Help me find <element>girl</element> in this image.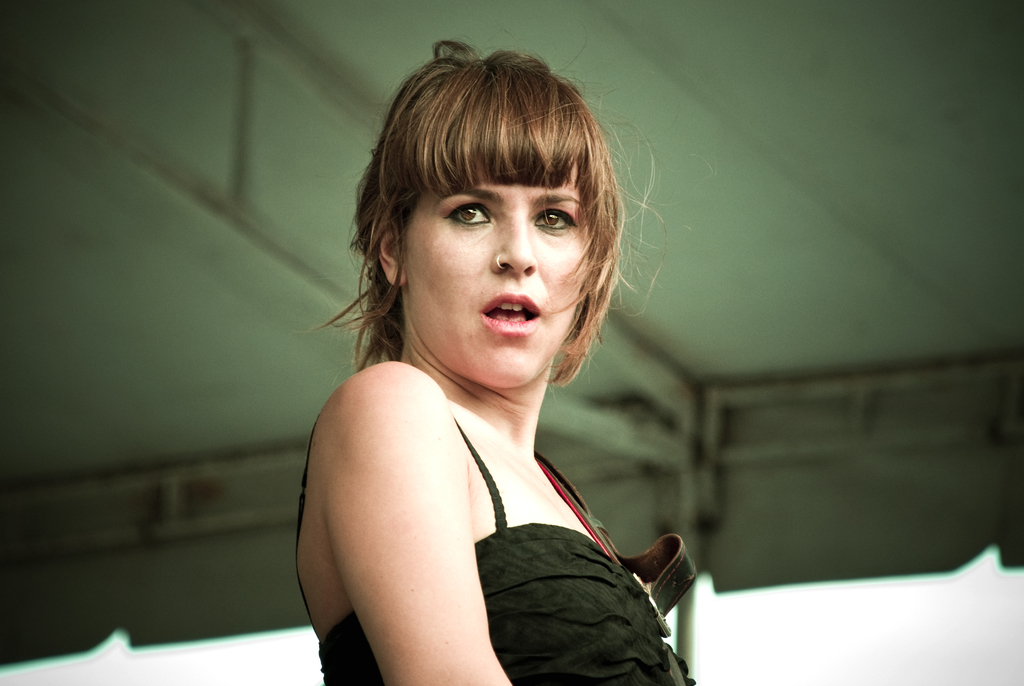
Found it: [x1=293, y1=51, x2=691, y2=685].
